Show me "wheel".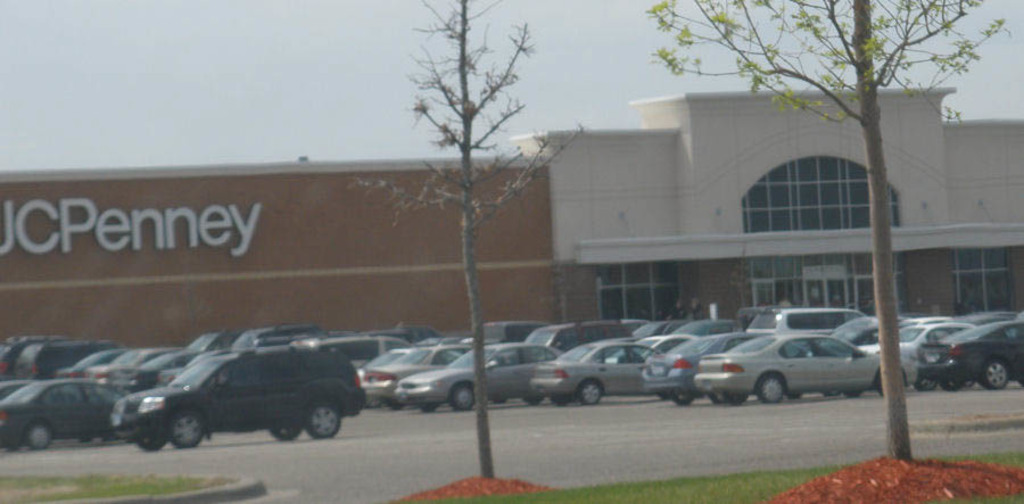
"wheel" is here: (551,396,570,406).
